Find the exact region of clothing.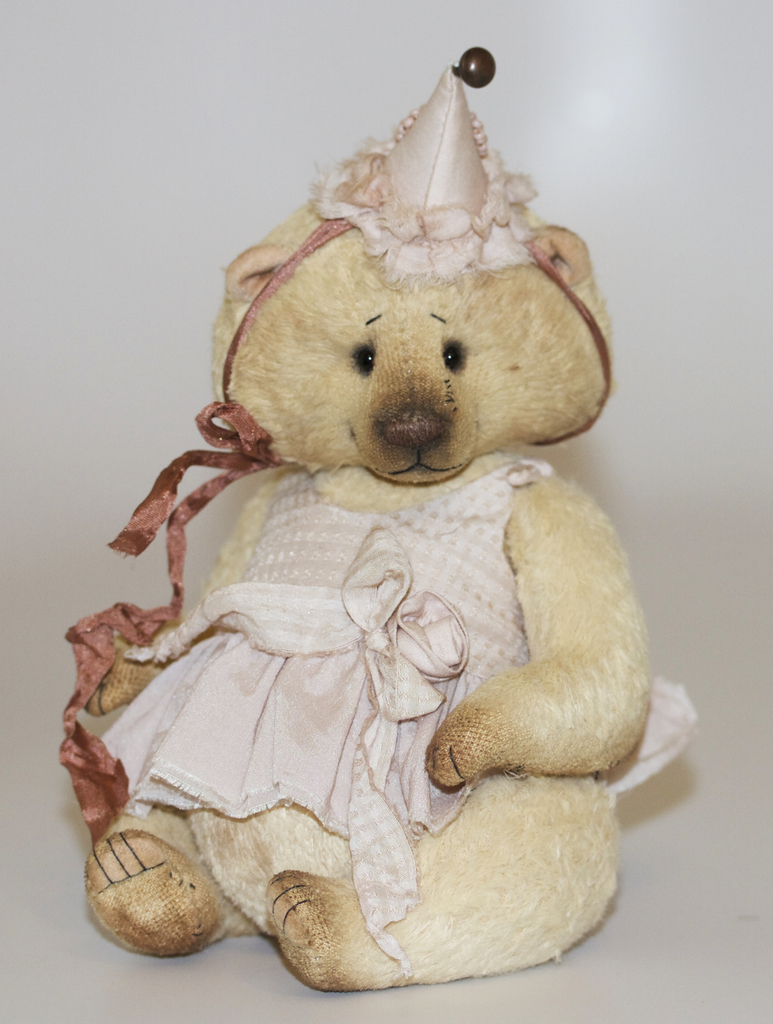
Exact region: {"left": 101, "top": 456, "right": 691, "bottom": 984}.
